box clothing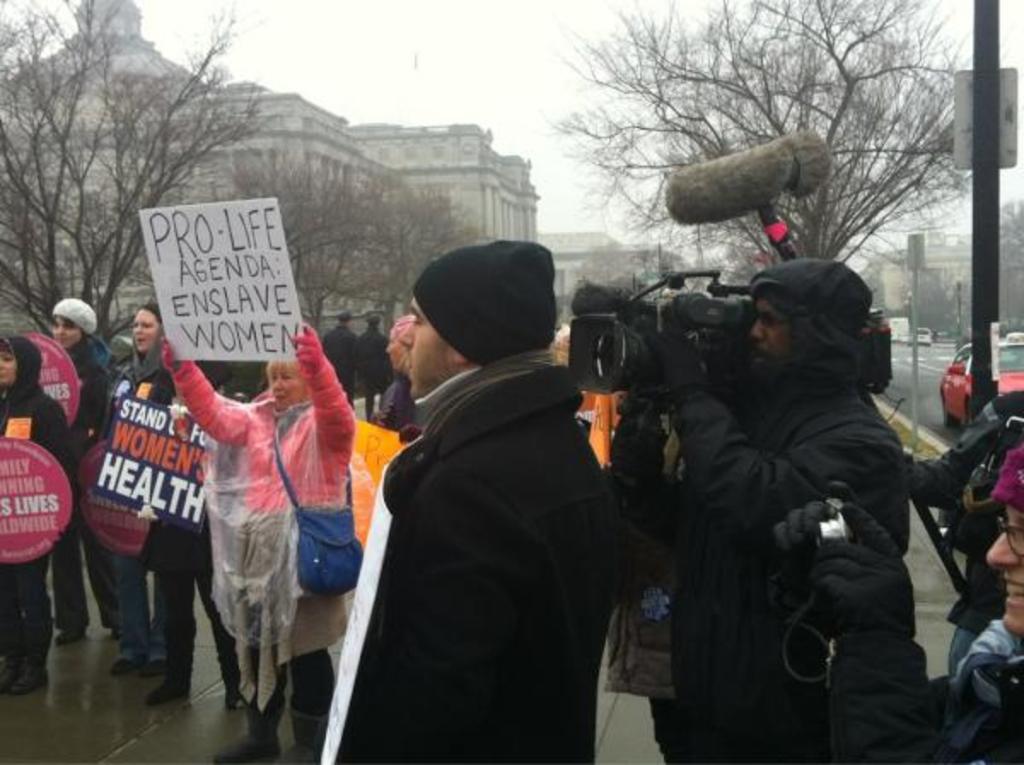
828,625,1022,763
